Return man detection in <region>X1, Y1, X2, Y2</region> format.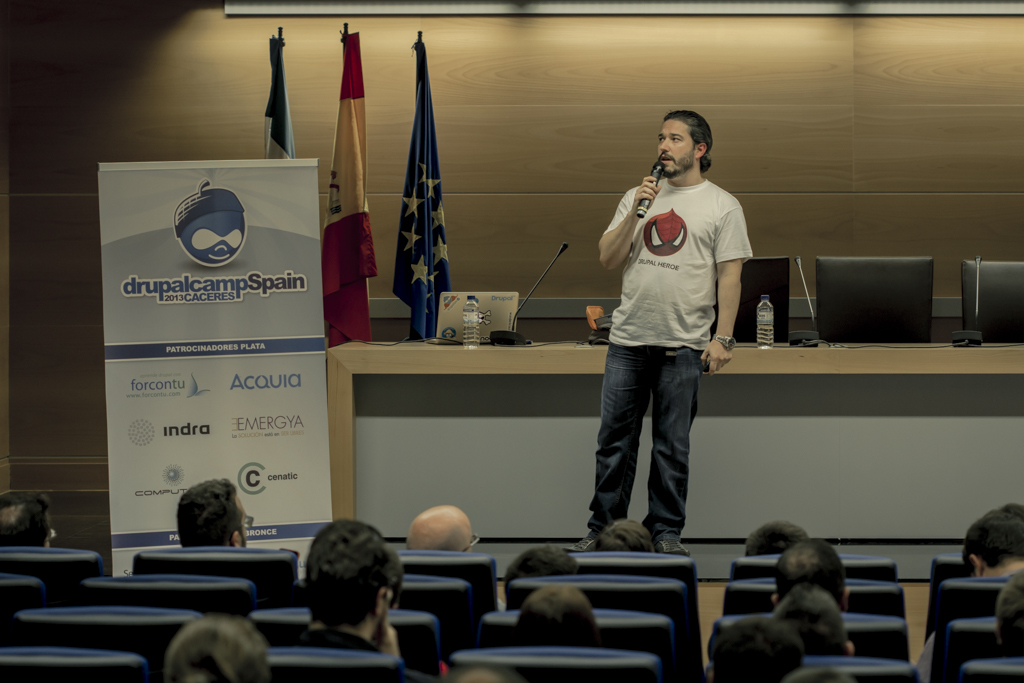
<region>281, 519, 392, 650</region>.
